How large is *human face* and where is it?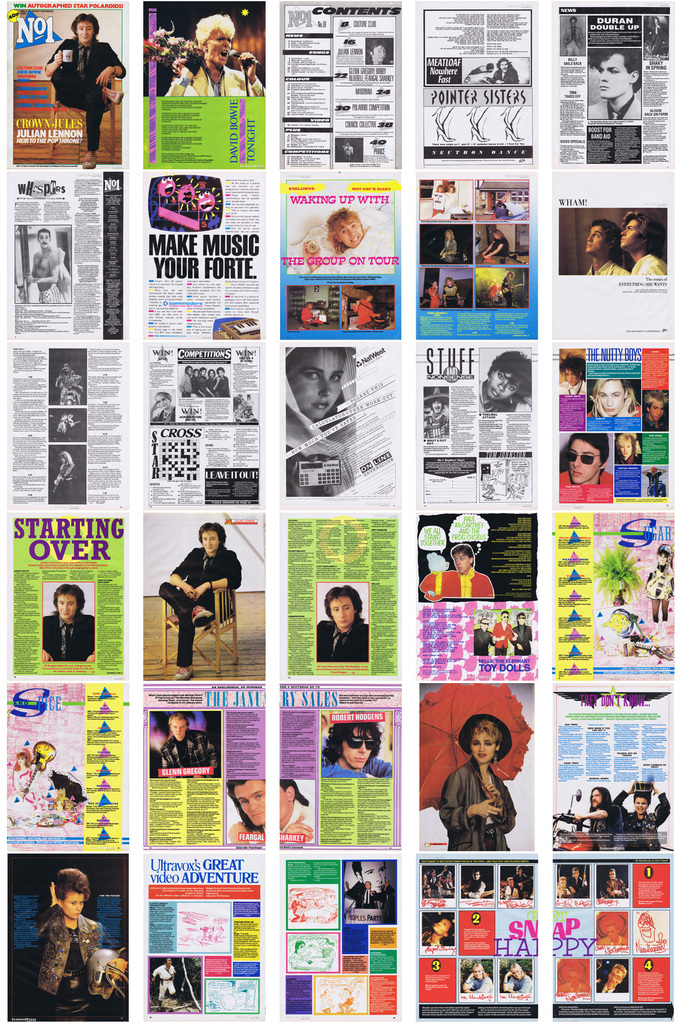
Bounding box: (left=62, top=882, right=85, bottom=917).
